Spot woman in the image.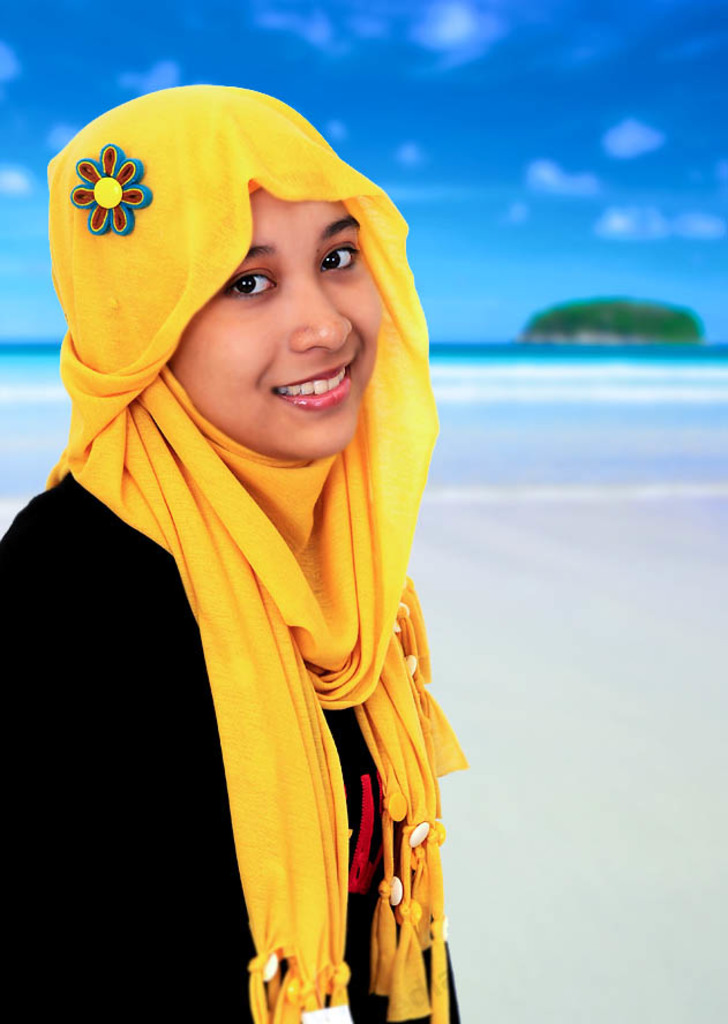
woman found at <region>23, 110, 511, 954</region>.
